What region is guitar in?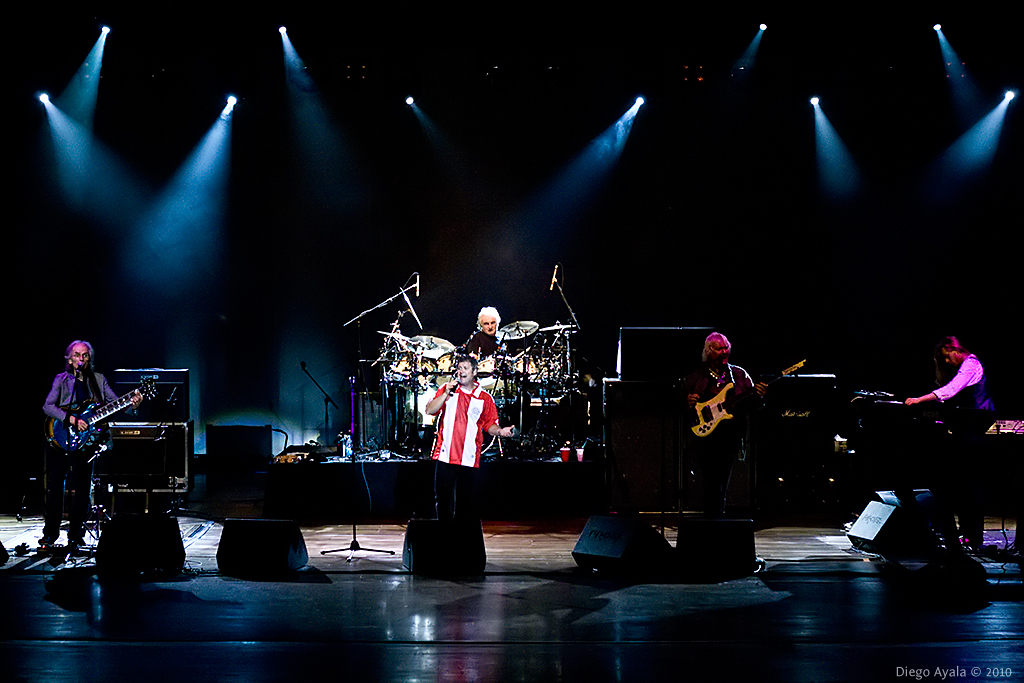
region(694, 350, 805, 438).
